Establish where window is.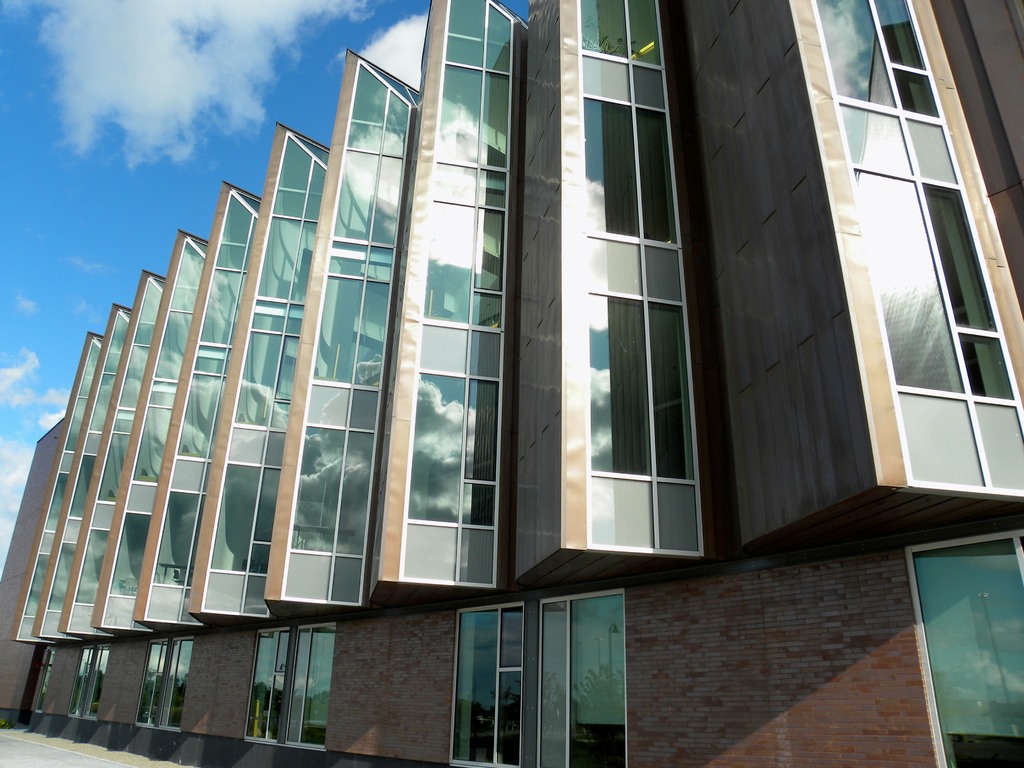
Established at [29, 642, 59, 715].
